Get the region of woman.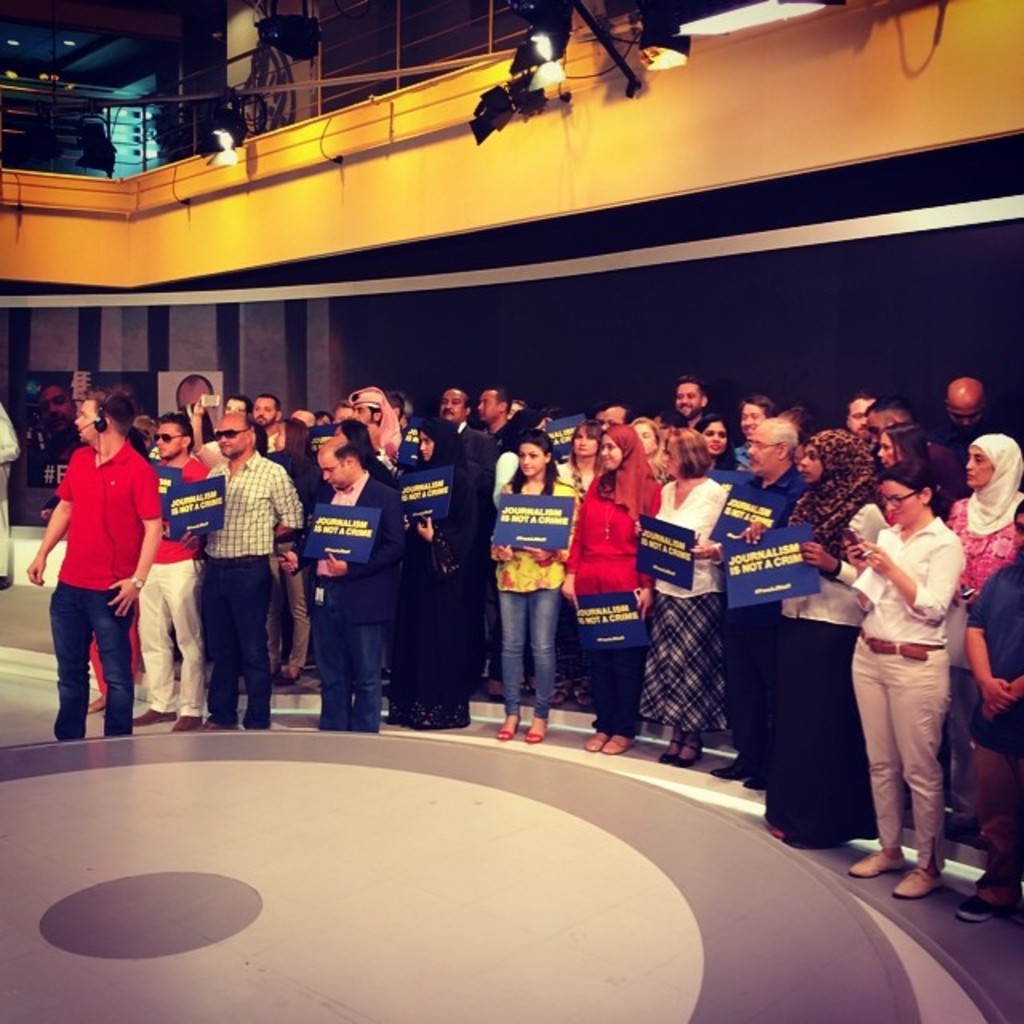
bbox=(550, 422, 682, 757).
